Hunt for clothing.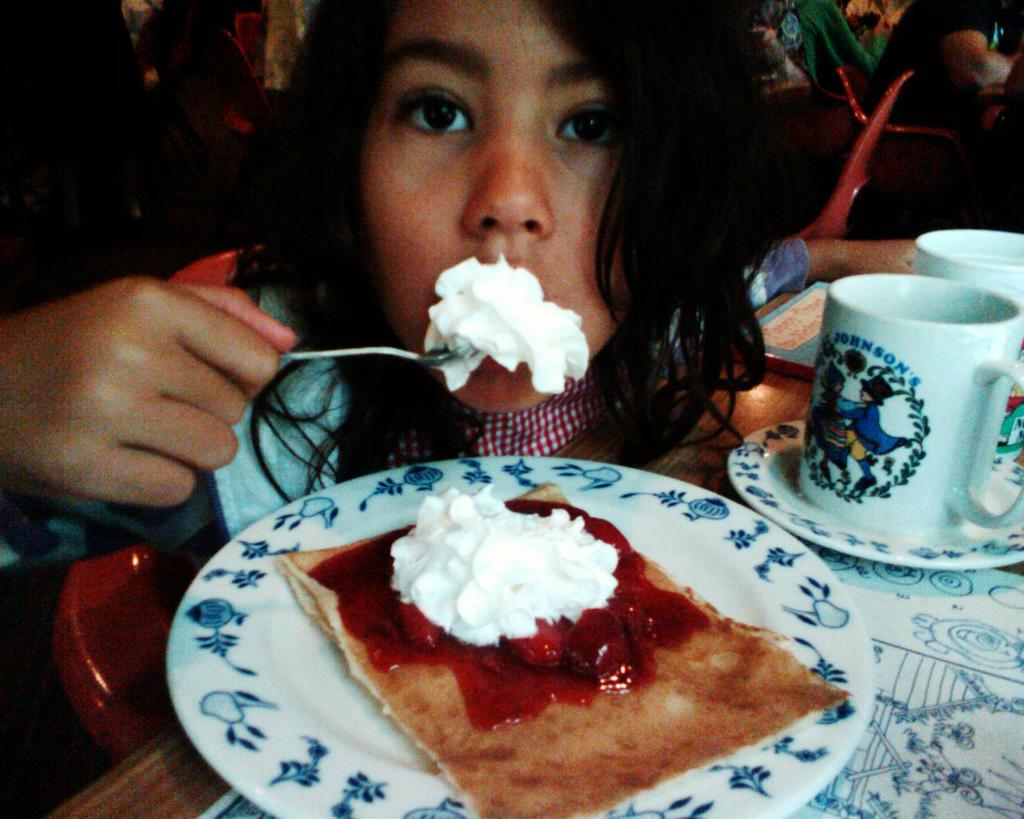
Hunted down at 798/0/889/90.
